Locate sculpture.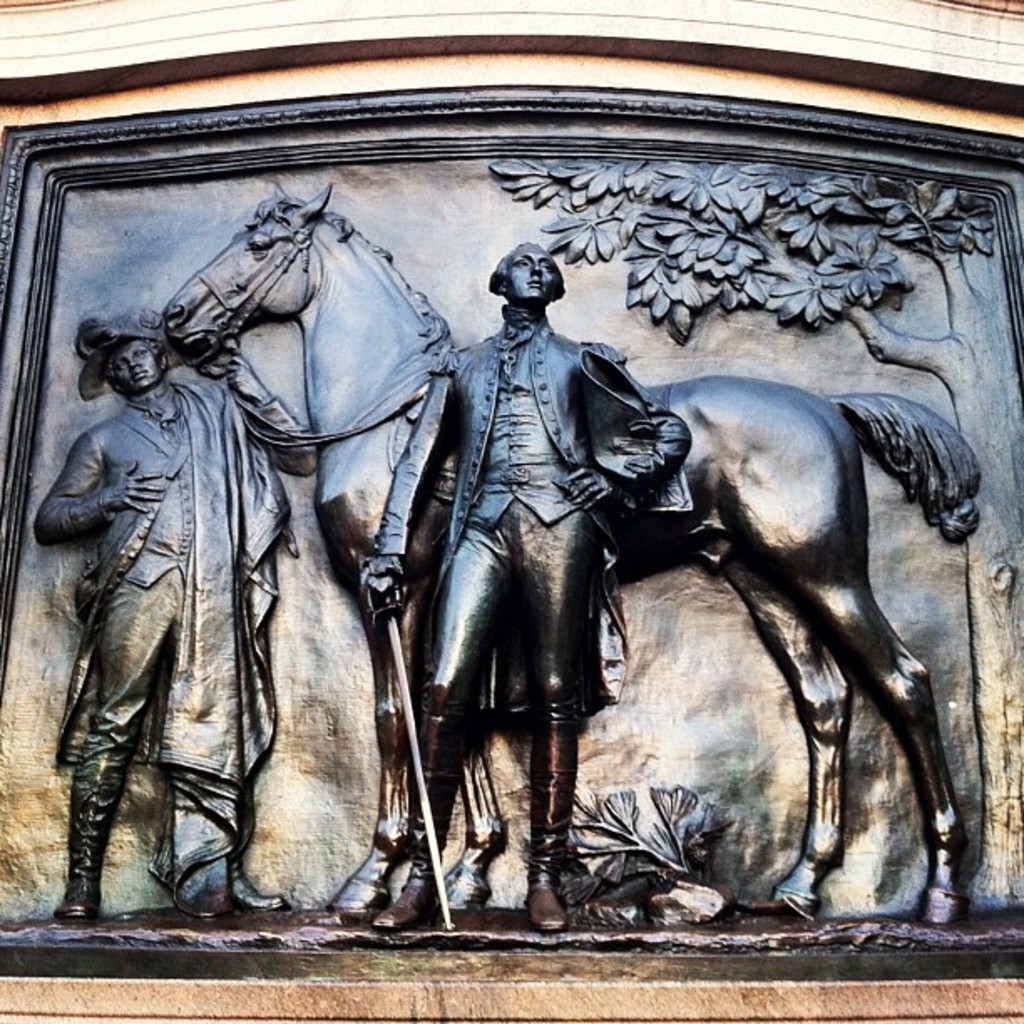
Bounding box: bbox(69, 172, 957, 994).
